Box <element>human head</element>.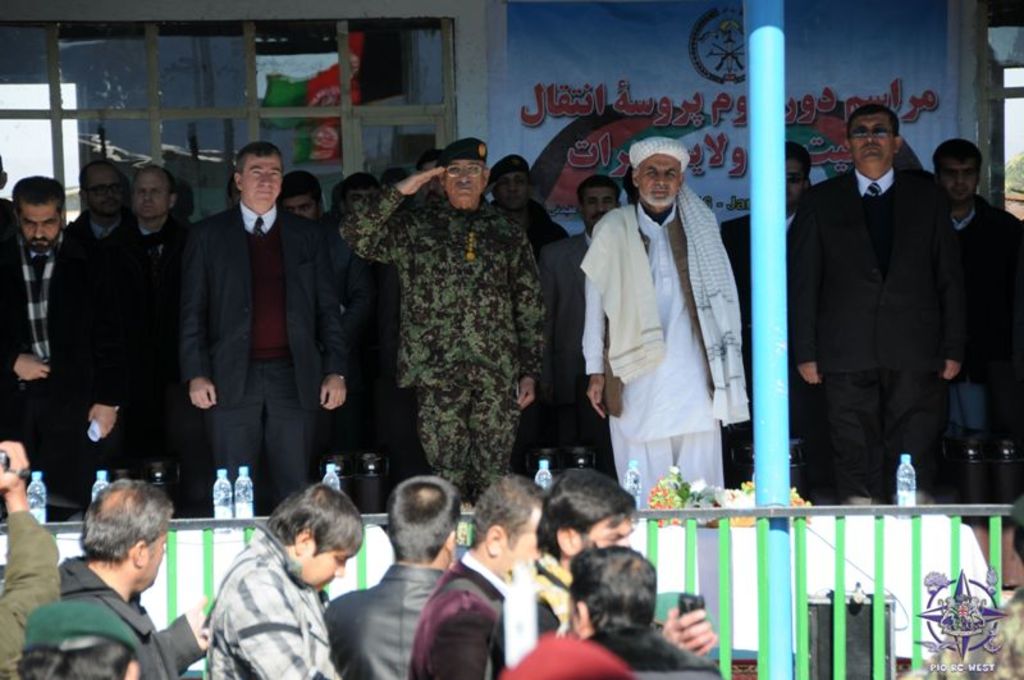
(x1=79, y1=160, x2=119, y2=215).
